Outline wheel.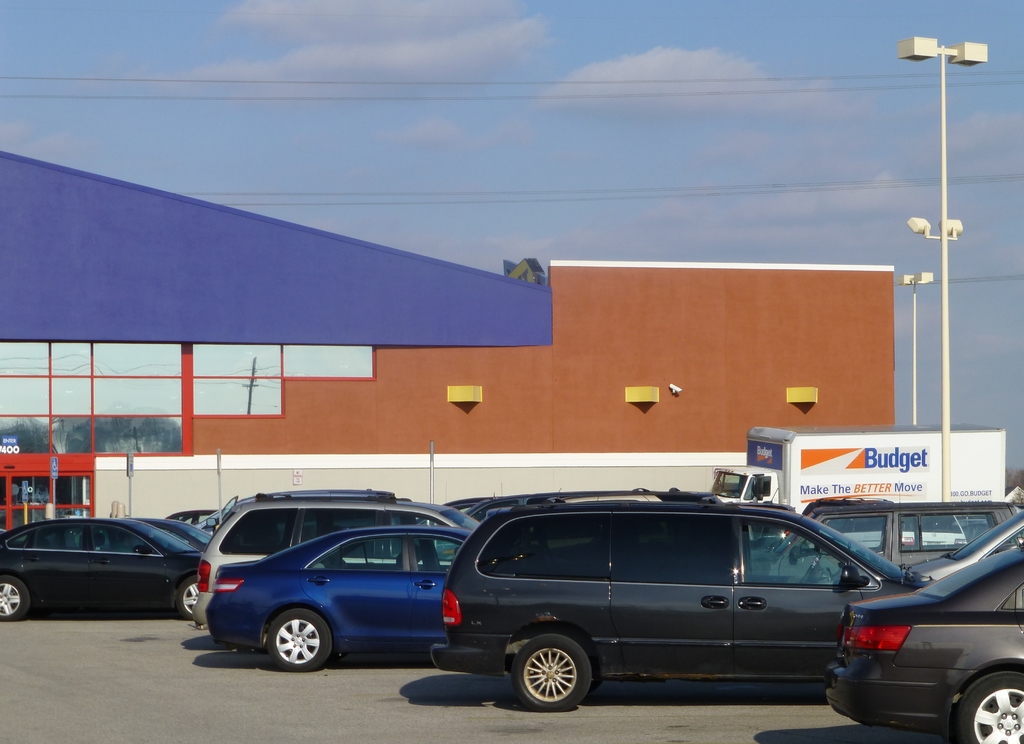
Outline: (0, 578, 32, 617).
